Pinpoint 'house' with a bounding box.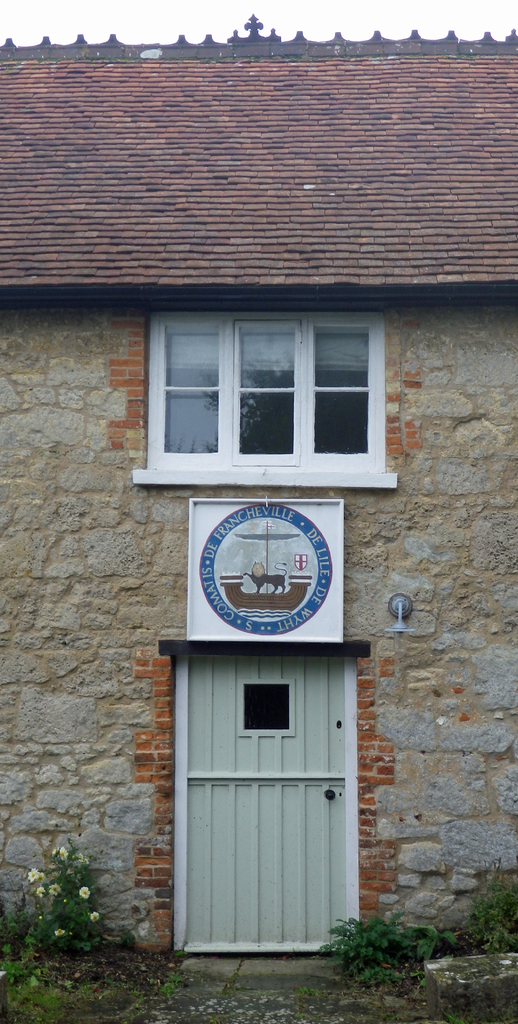
<bbox>22, 79, 513, 956</bbox>.
